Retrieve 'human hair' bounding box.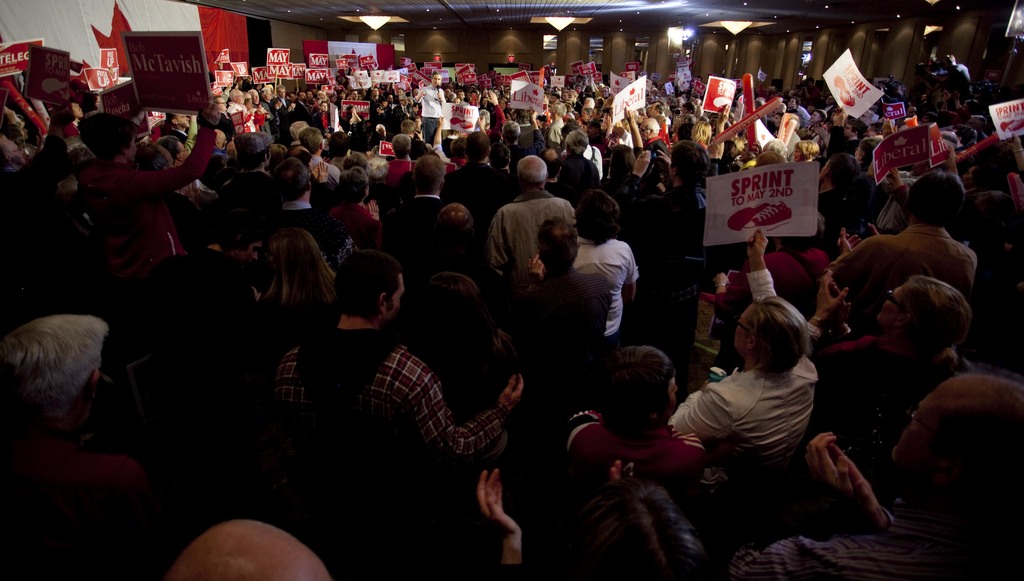
Bounding box: BBox(423, 272, 515, 370).
